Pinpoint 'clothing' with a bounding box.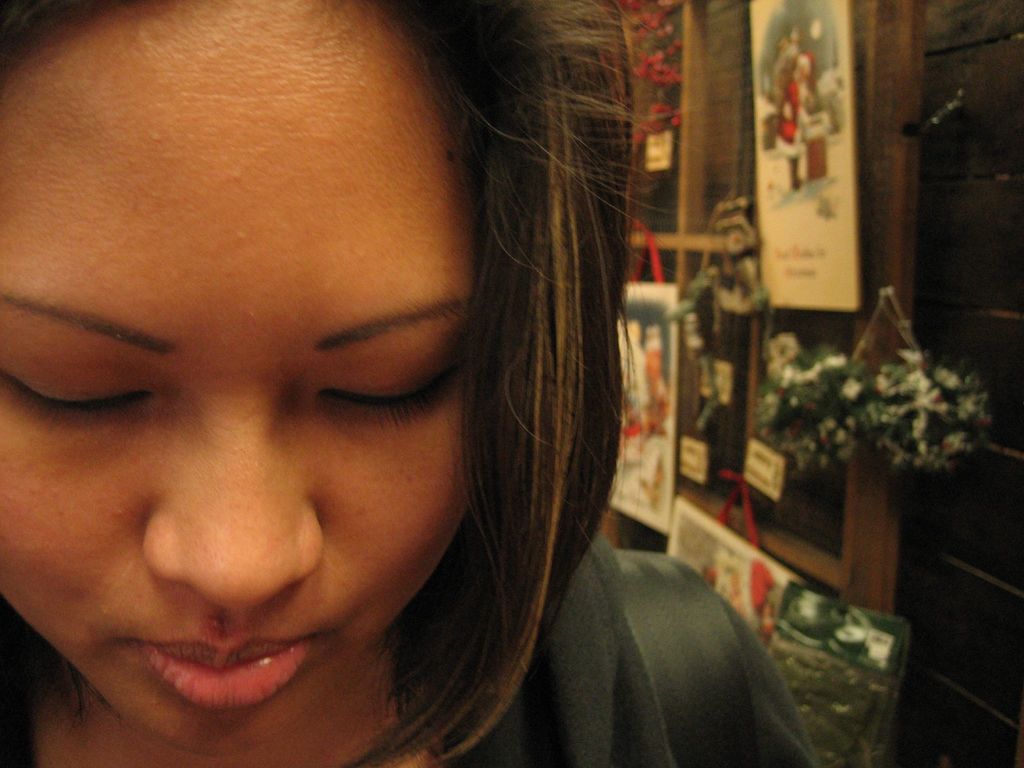
(0, 403, 827, 767).
